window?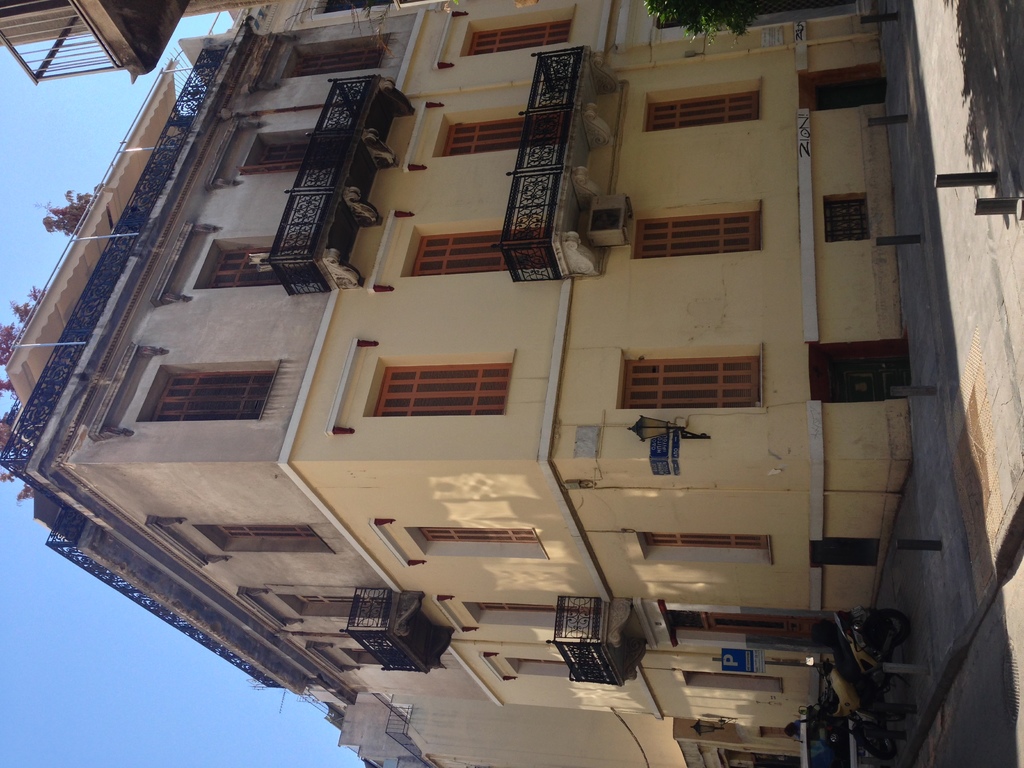
region(435, 109, 577, 158)
